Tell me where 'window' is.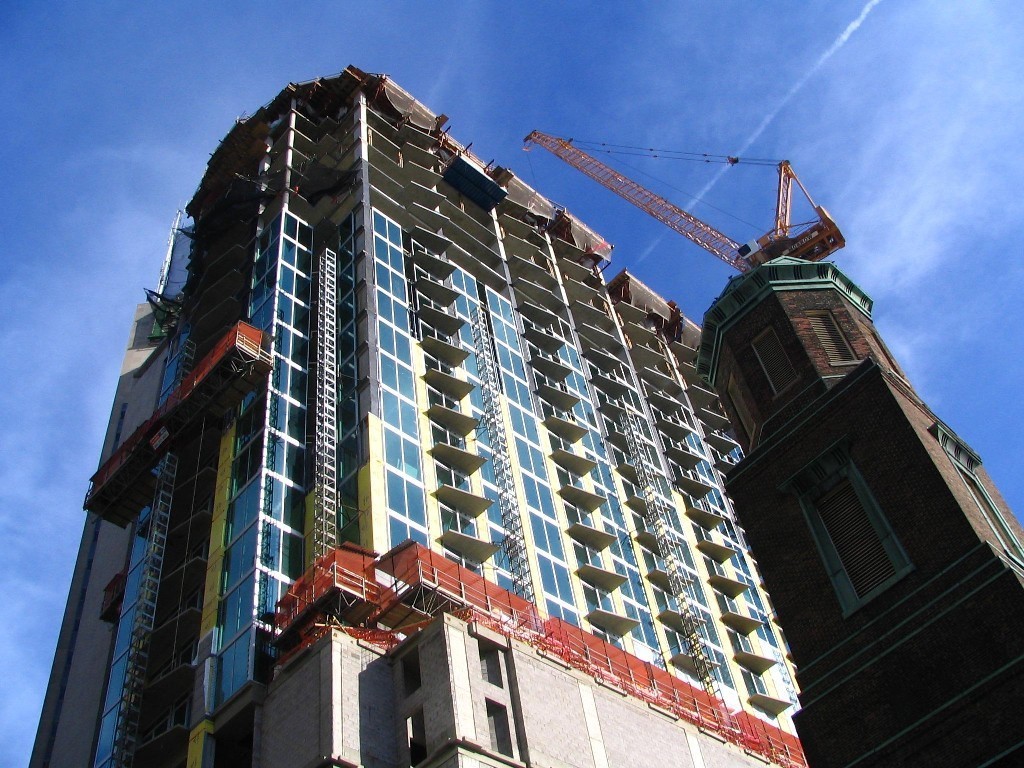
'window' is at BBox(375, 316, 416, 365).
